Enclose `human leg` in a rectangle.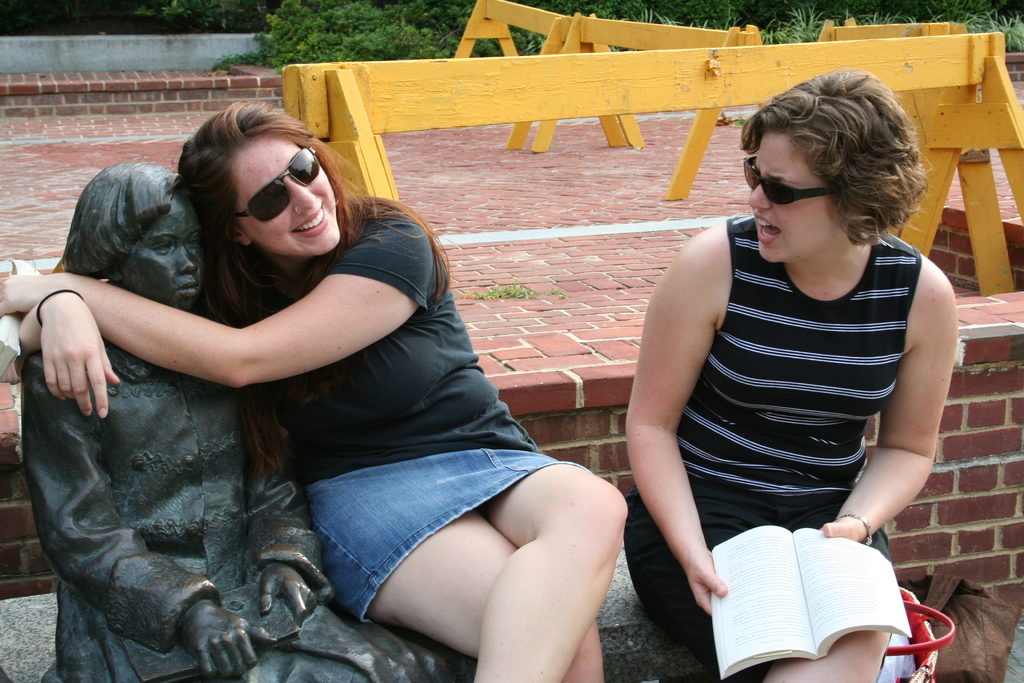
bbox=(368, 513, 605, 679).
